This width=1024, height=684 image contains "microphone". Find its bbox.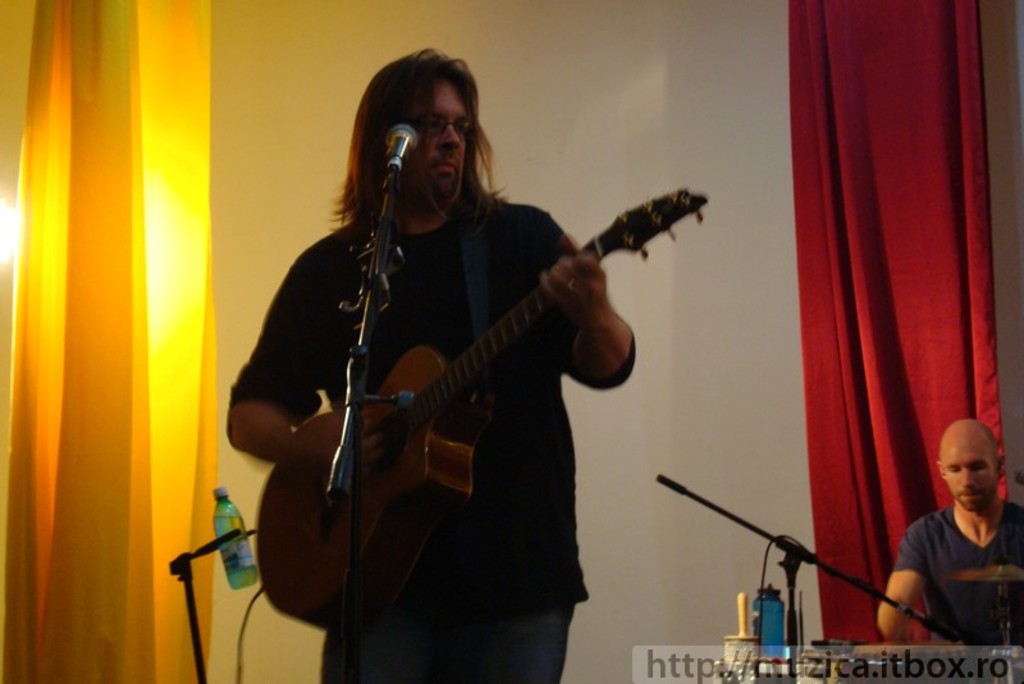
x1=645, y1=469, x2=982, y2=658.
